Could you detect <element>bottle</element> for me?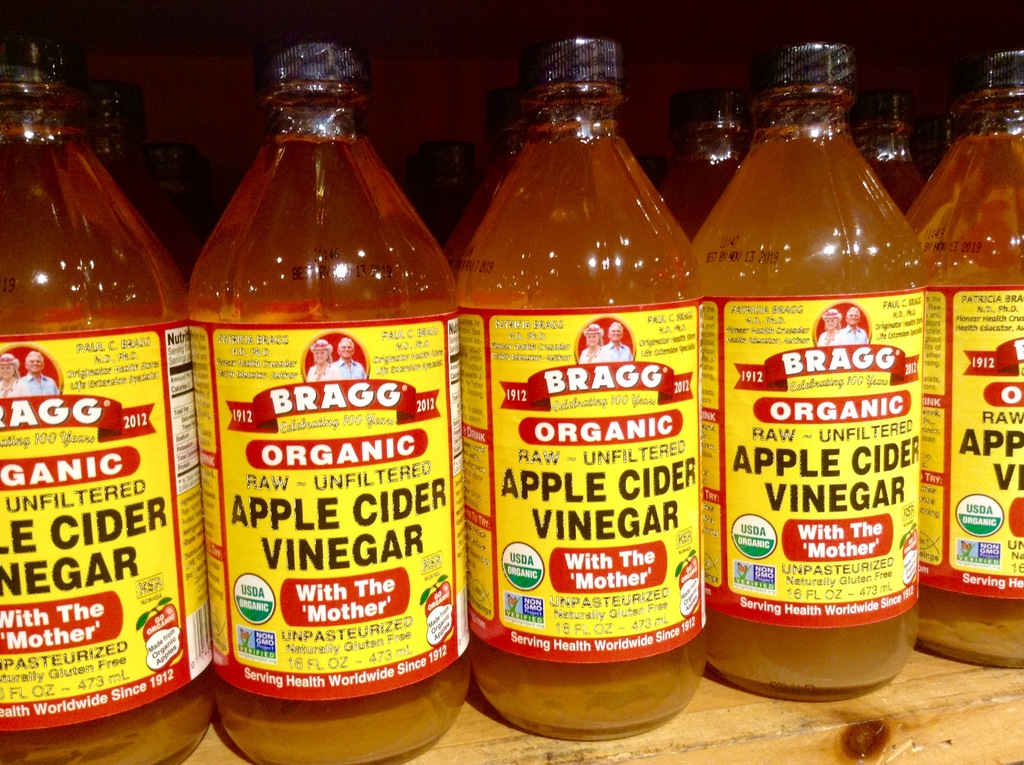
Detection result: [662, 90, 745, 239].
